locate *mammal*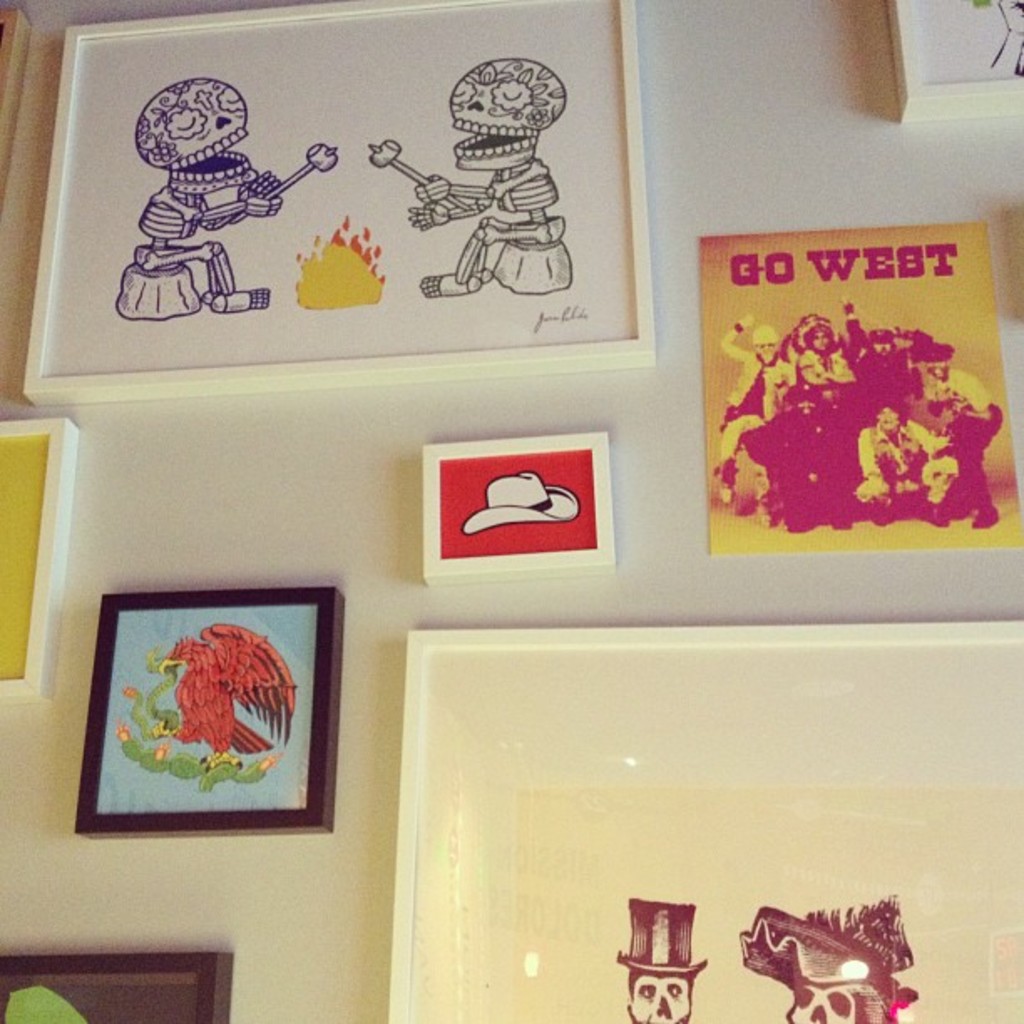
[850, 403, 957, 522]
